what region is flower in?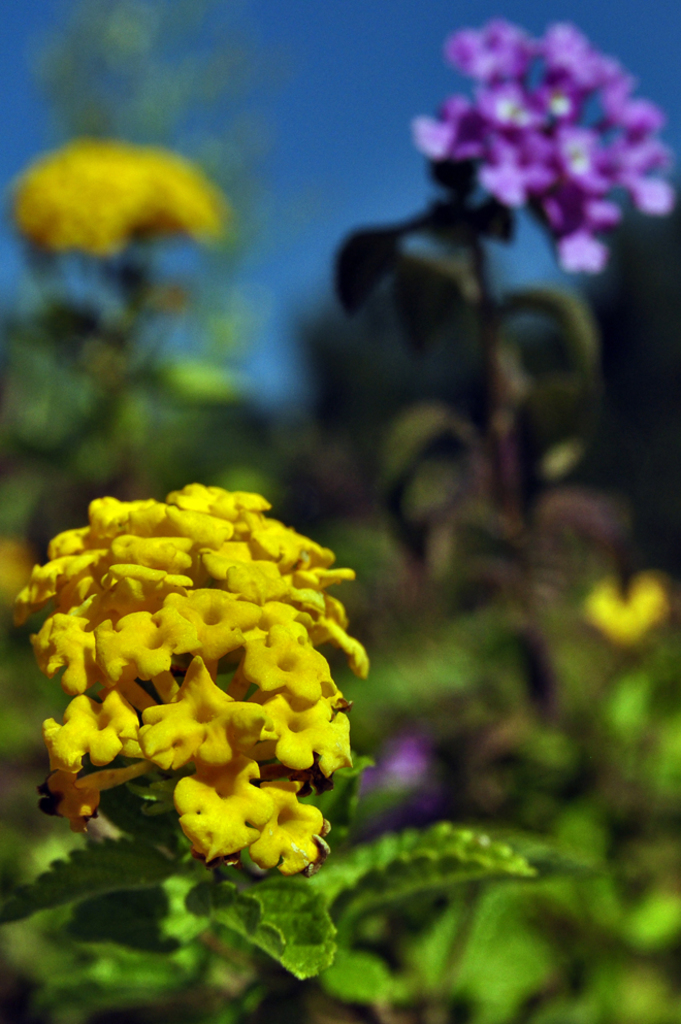
left=580, top=568, right=676, bottom=645.
